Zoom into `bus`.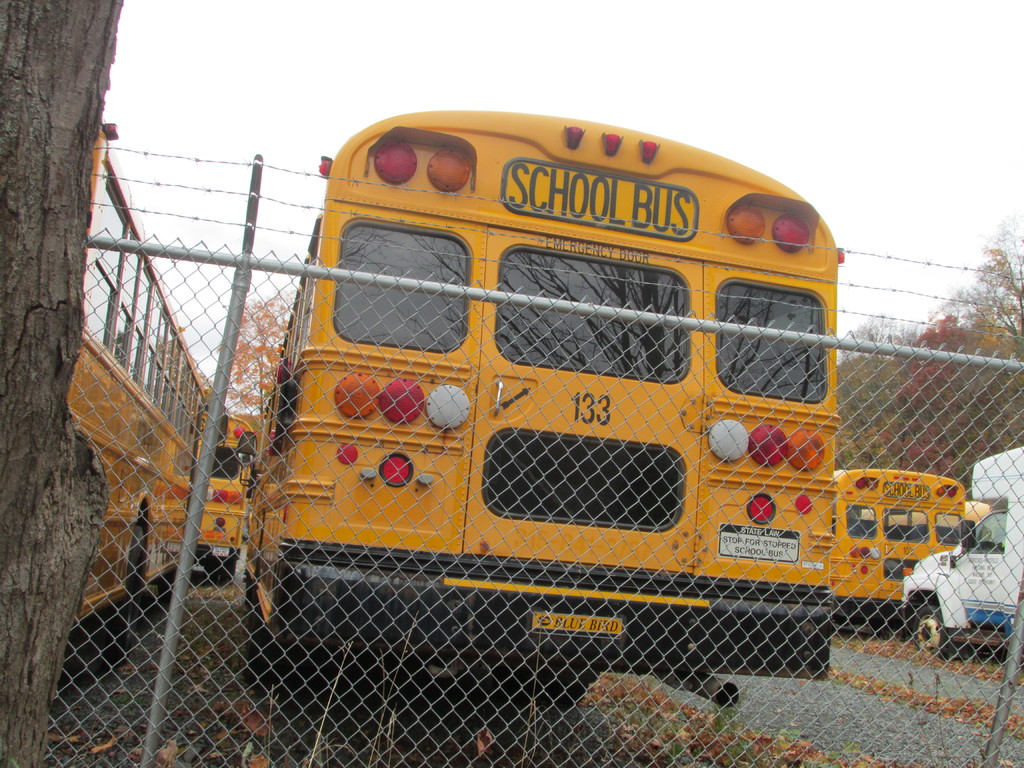
Zoom target: (857,499,996,535).
